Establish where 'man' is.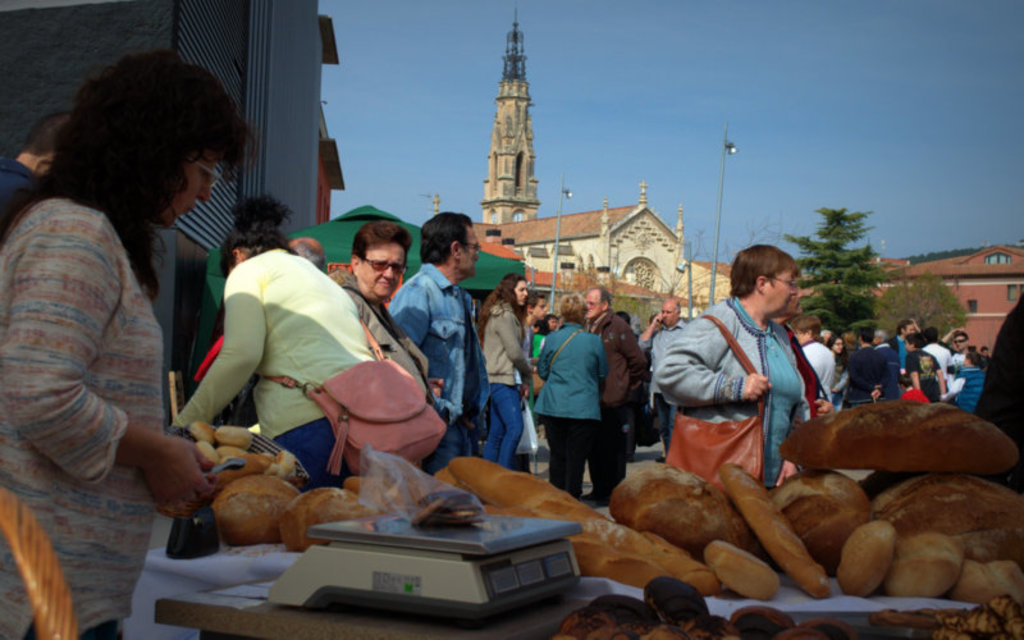
Established at [346,223,430,393].
